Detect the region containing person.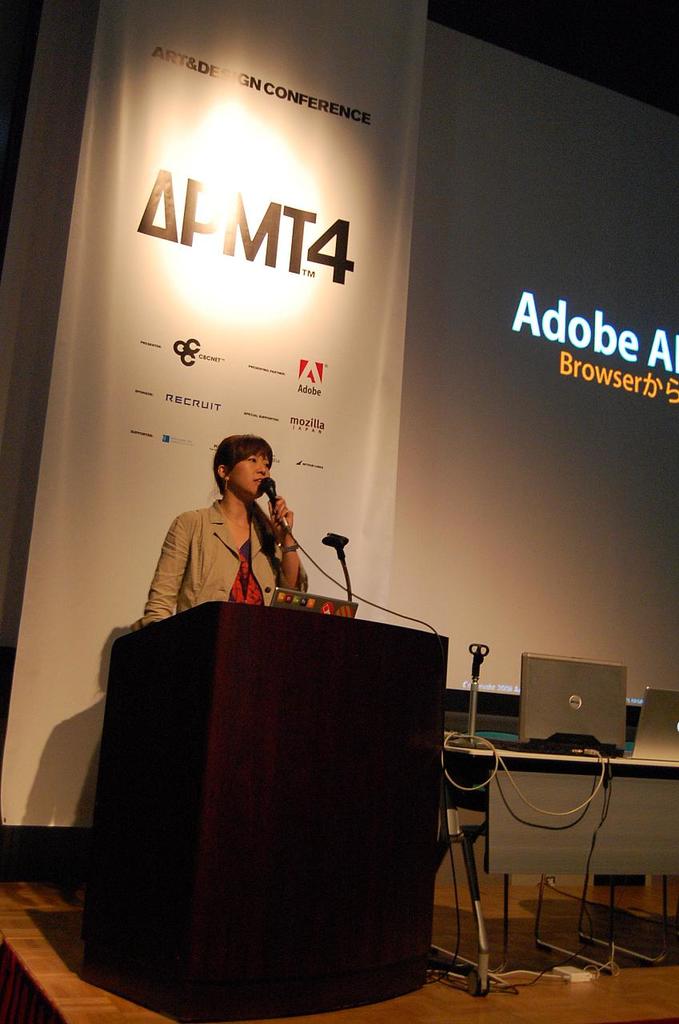
bbox=(148, 428, 314, 639).
